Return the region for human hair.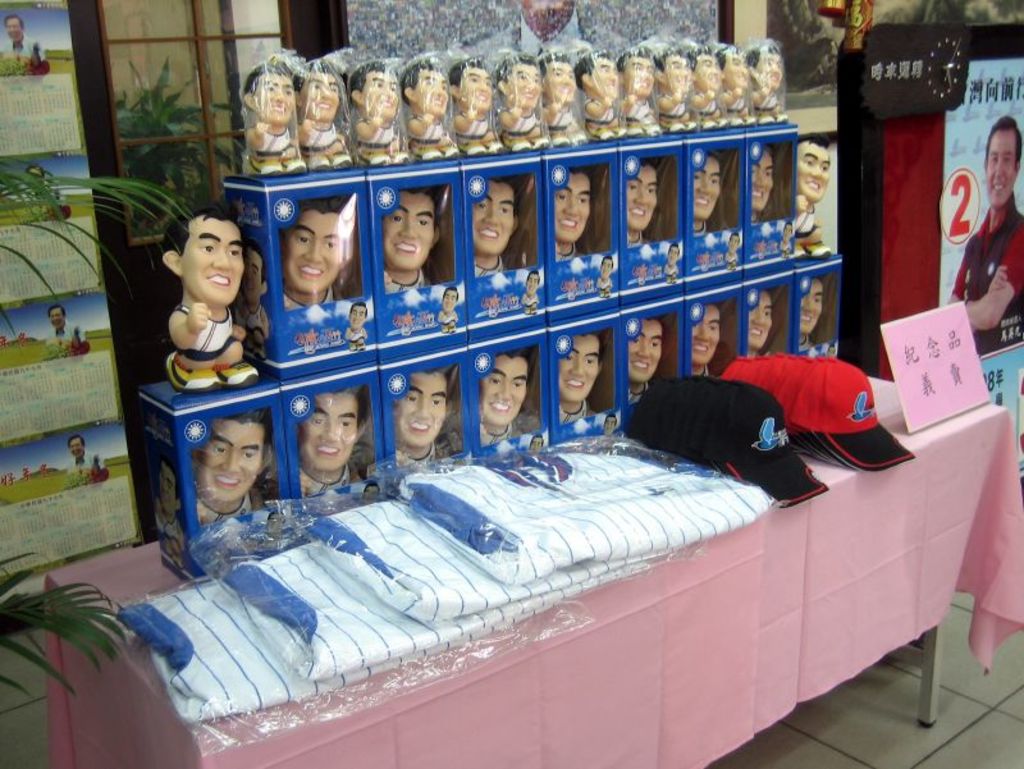
x1=760 y1=287 x2=773 y2=321.
